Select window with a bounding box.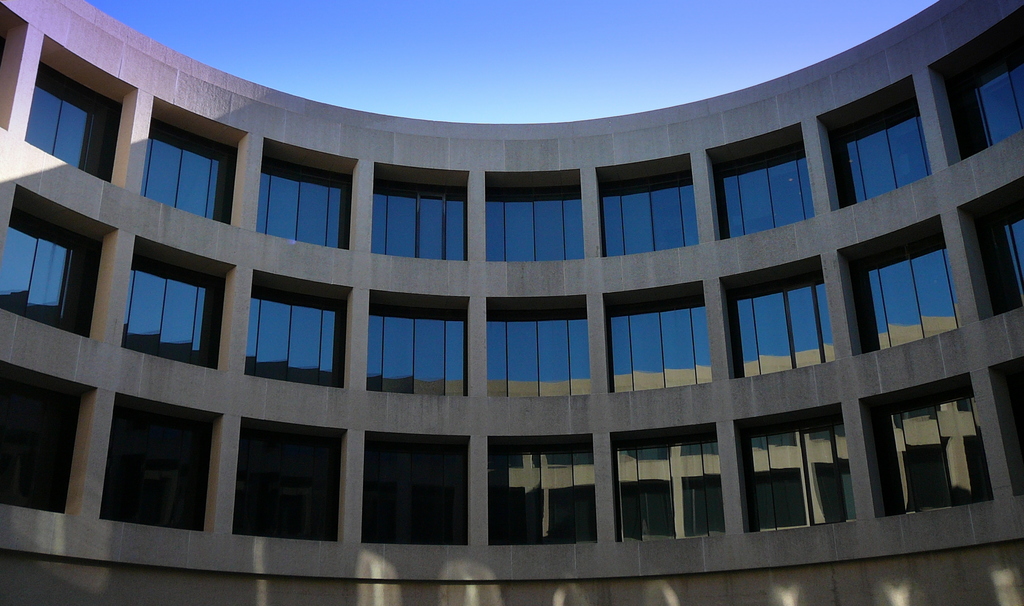
125/240/228/378.
